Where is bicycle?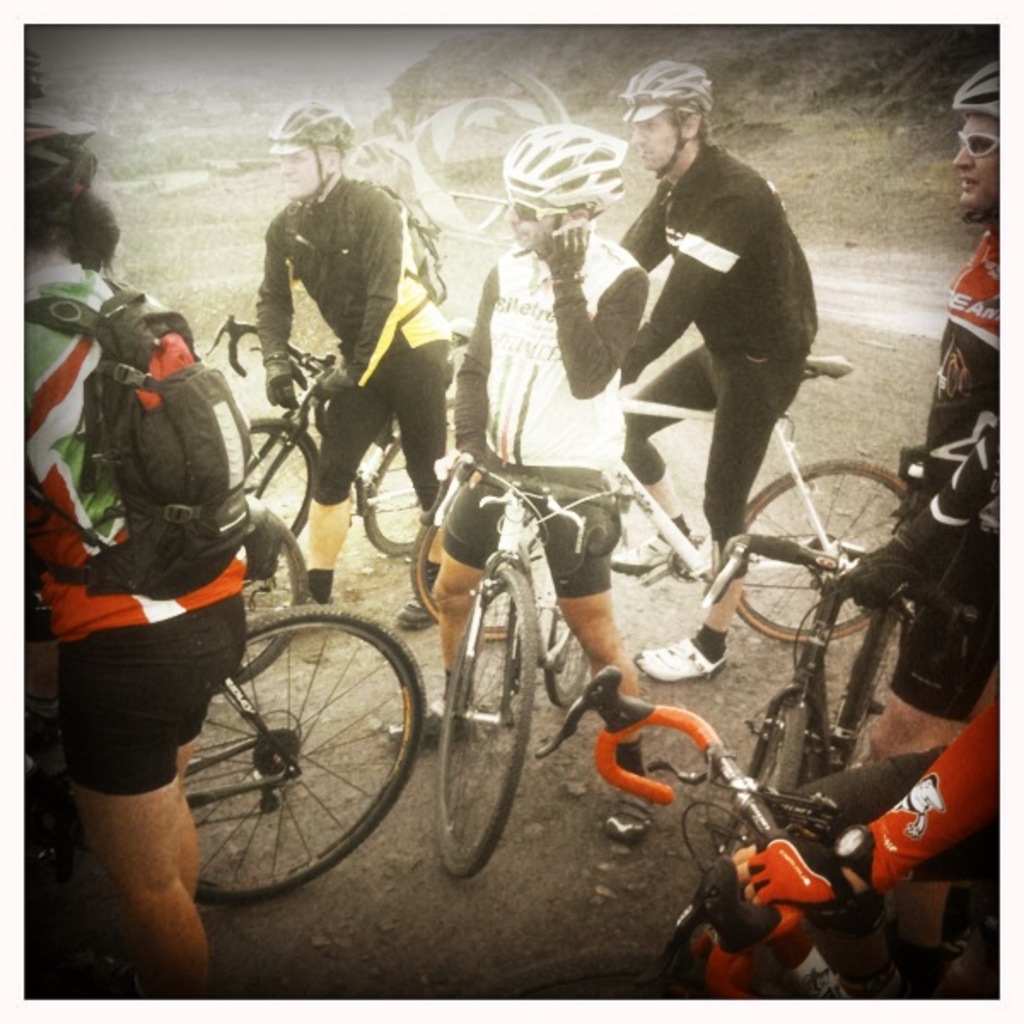
l=398, t=451, r=649, b=884.
